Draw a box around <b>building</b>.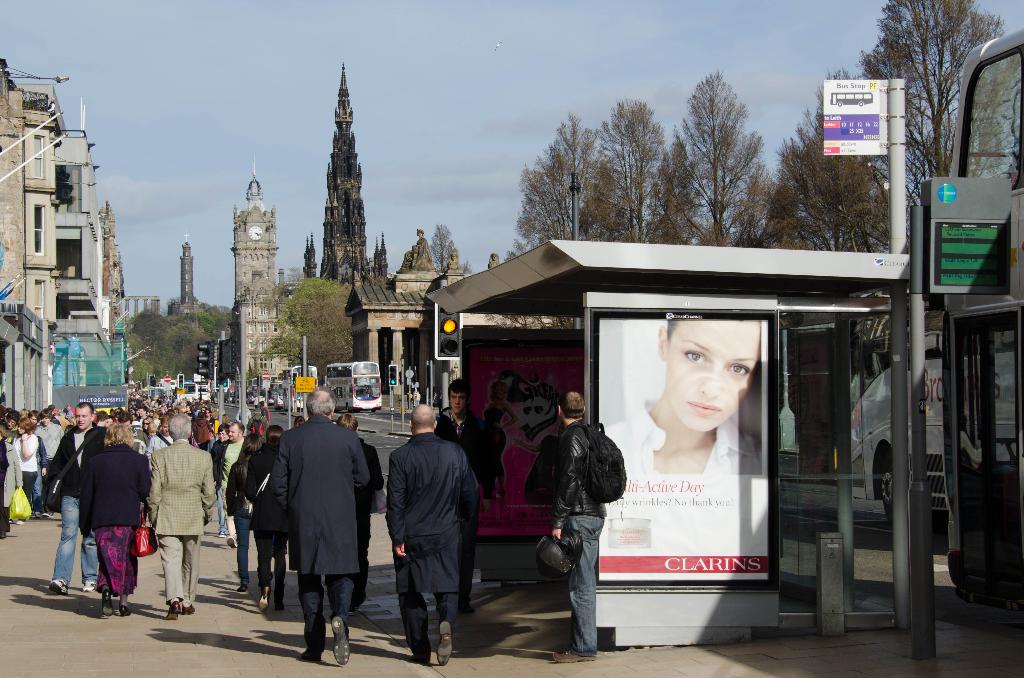
left=225, top=149, right=283, bottom=387.
